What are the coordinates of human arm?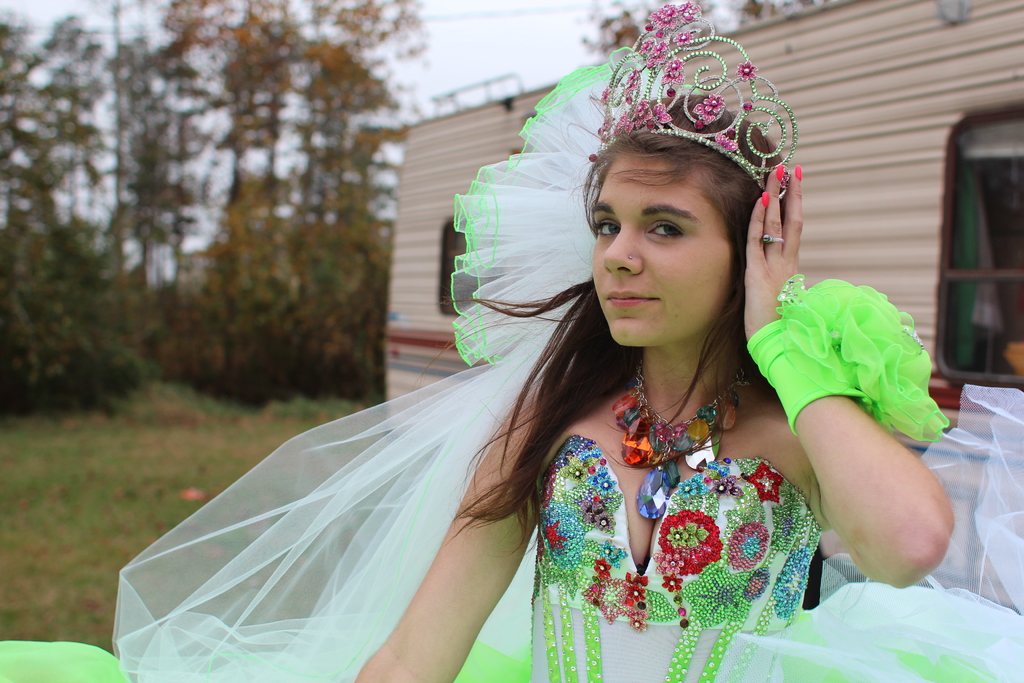
l=332, t=395, r=546, b=682.
